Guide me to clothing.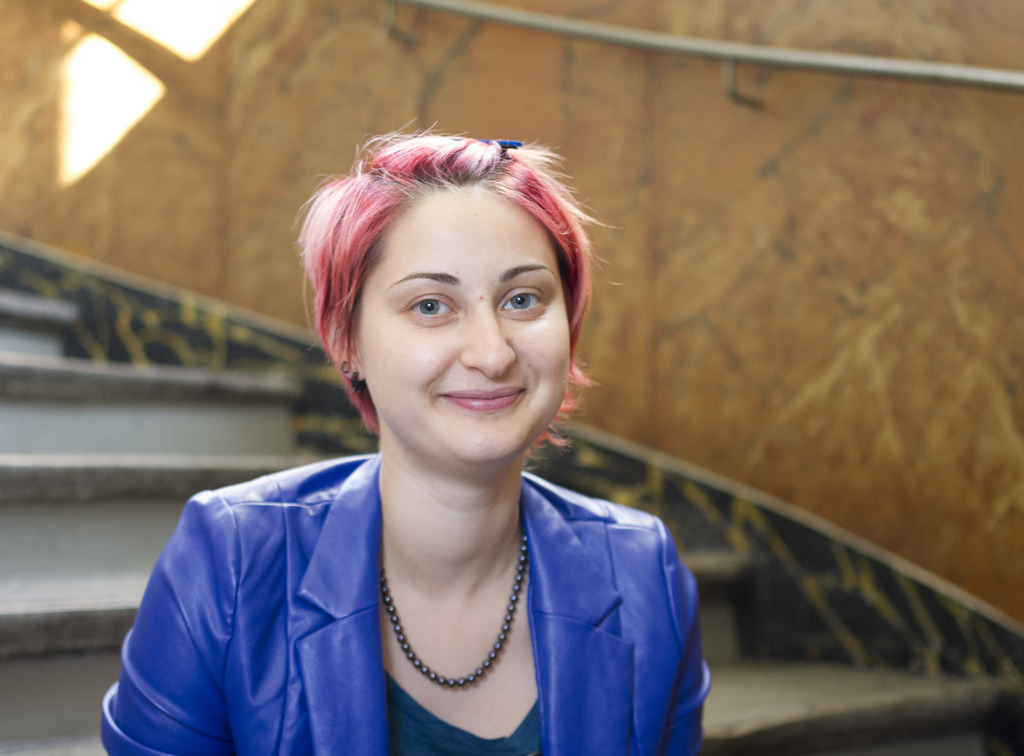
Guidance: (x1=49, y1=416, x2=723, y2=746).
